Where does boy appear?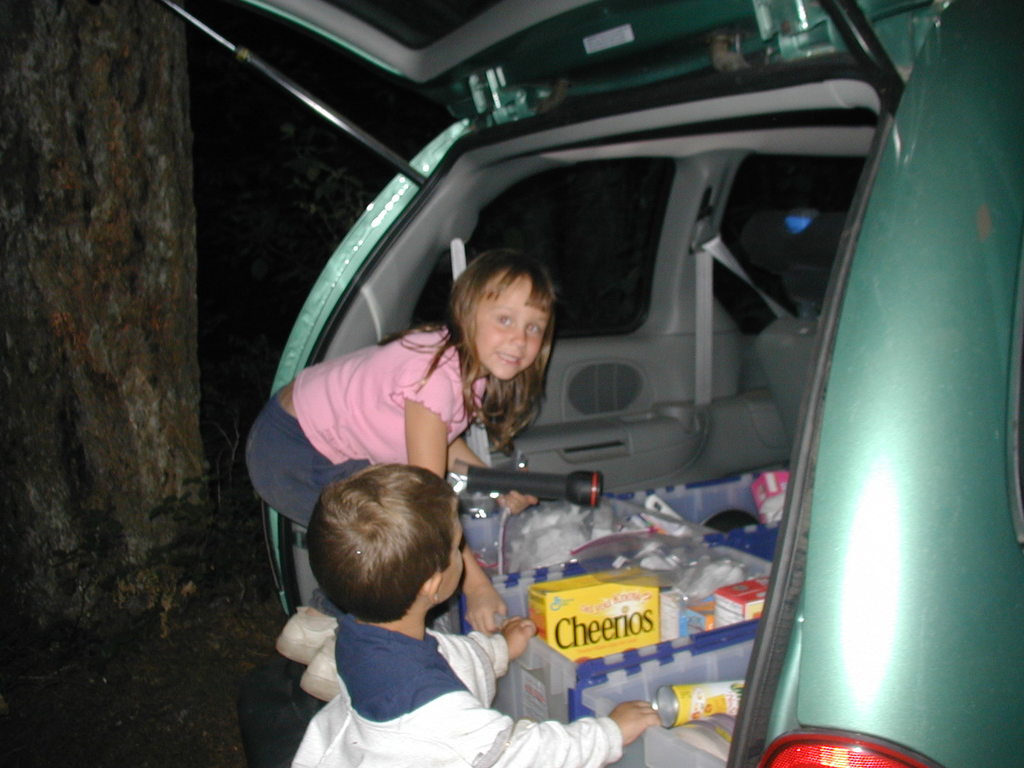
Appears at detection(294, 466, 684, 767).
